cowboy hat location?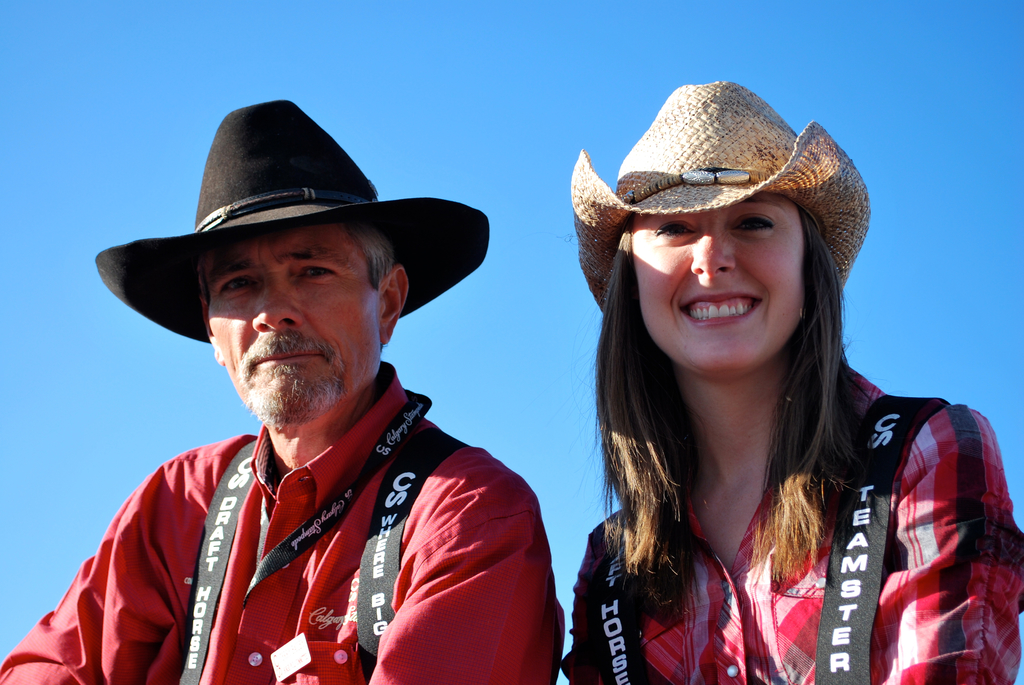
{"left": 92, "top": 100, "right": 479, "bottom": 341}
